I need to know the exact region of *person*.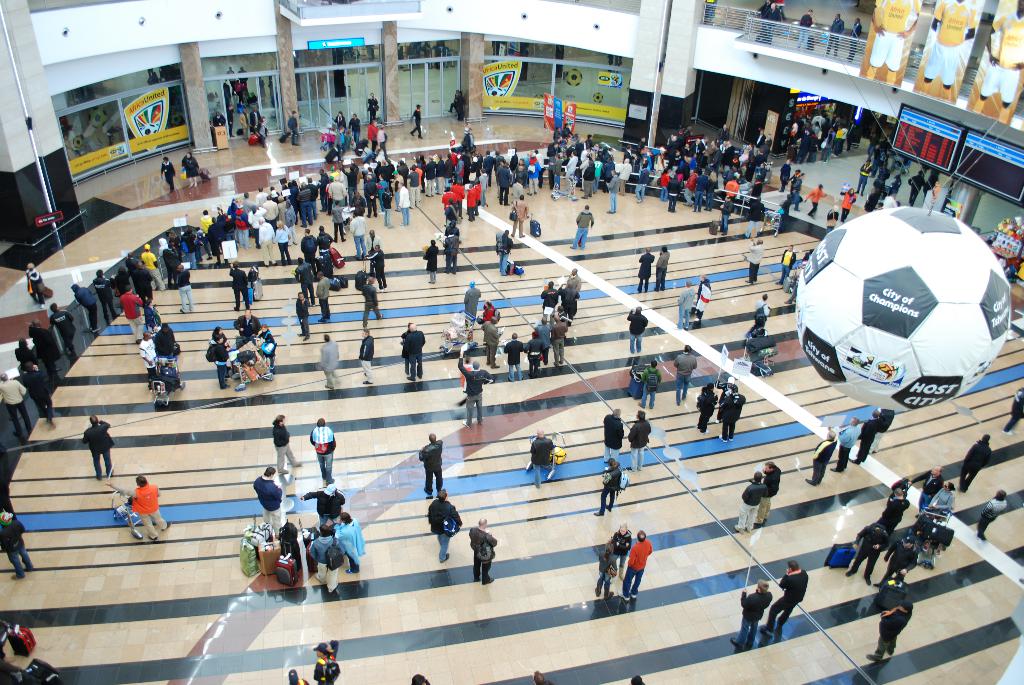
Region: x1=732, y1=581, x2=778, y2=652.
